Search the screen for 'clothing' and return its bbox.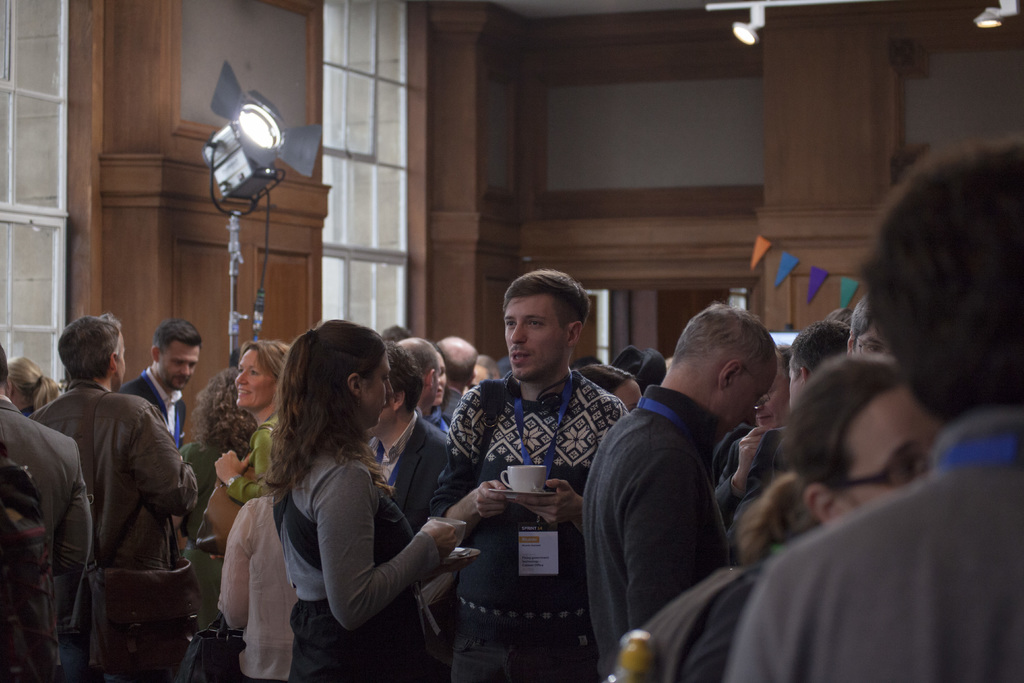
Found: x1=731, y1=421, x2=789, y2=532.
